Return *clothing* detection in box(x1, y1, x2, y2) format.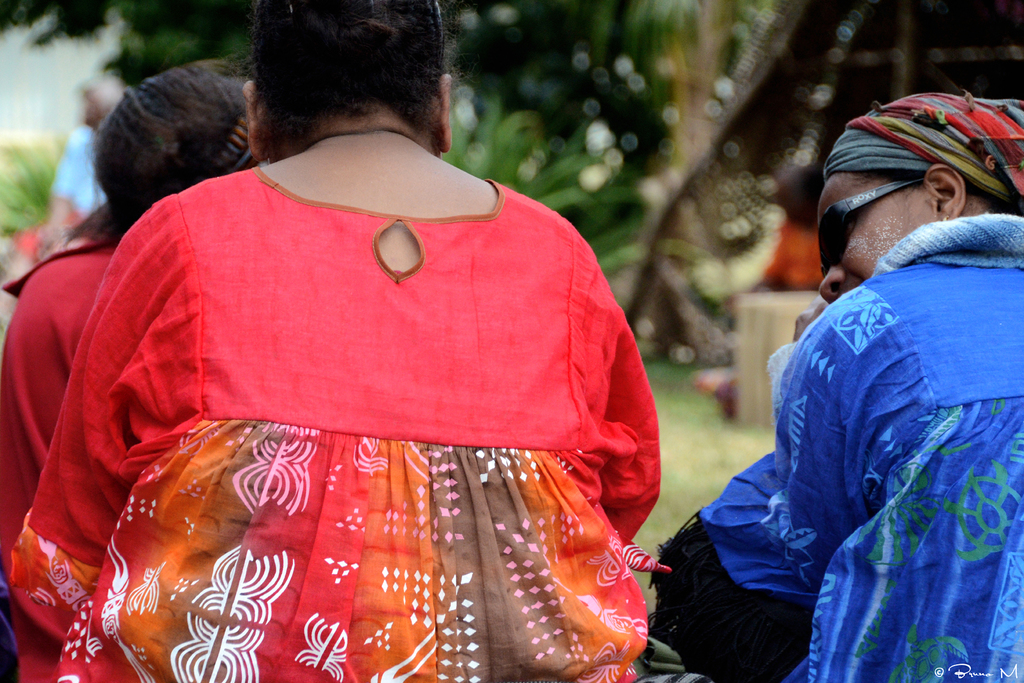
box(52, 119, 687, 652).
